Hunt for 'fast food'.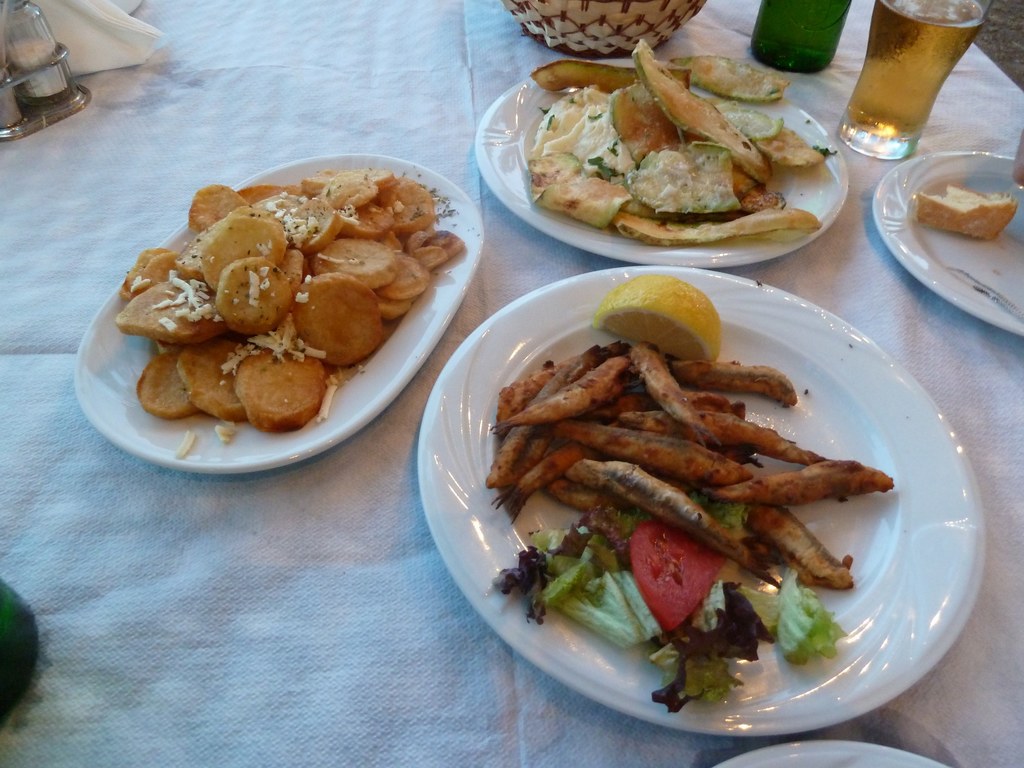
Hunted down at (467,326,892,692).
